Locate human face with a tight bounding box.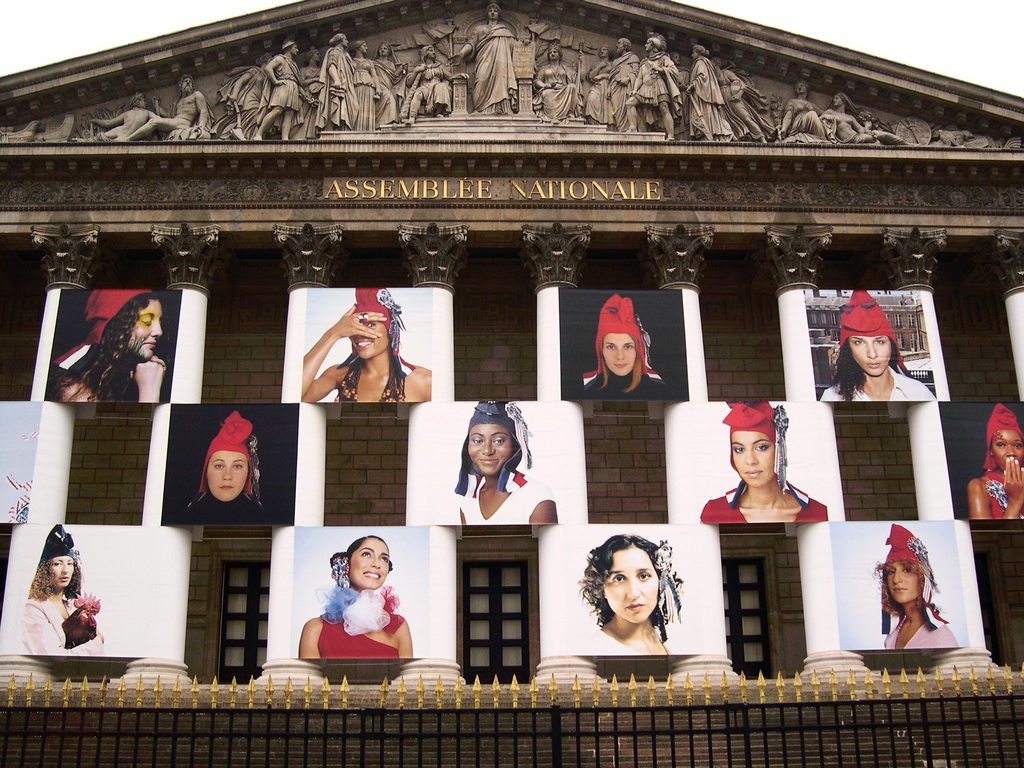
rect(730, 433, 775, 486).
